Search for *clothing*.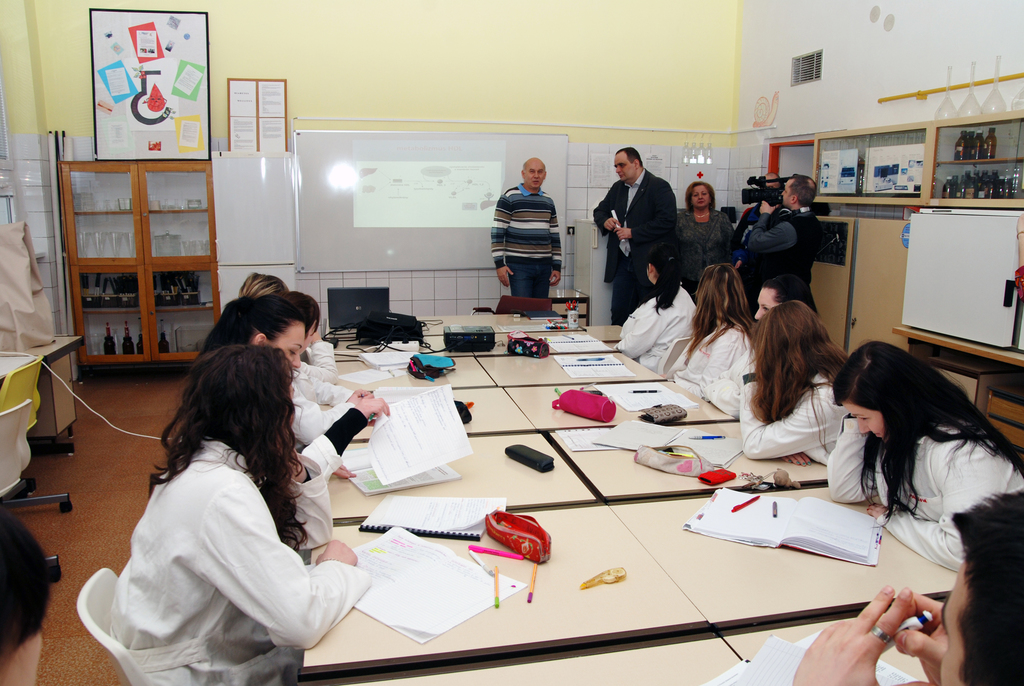
Found at (733, 205, 759, 284).
